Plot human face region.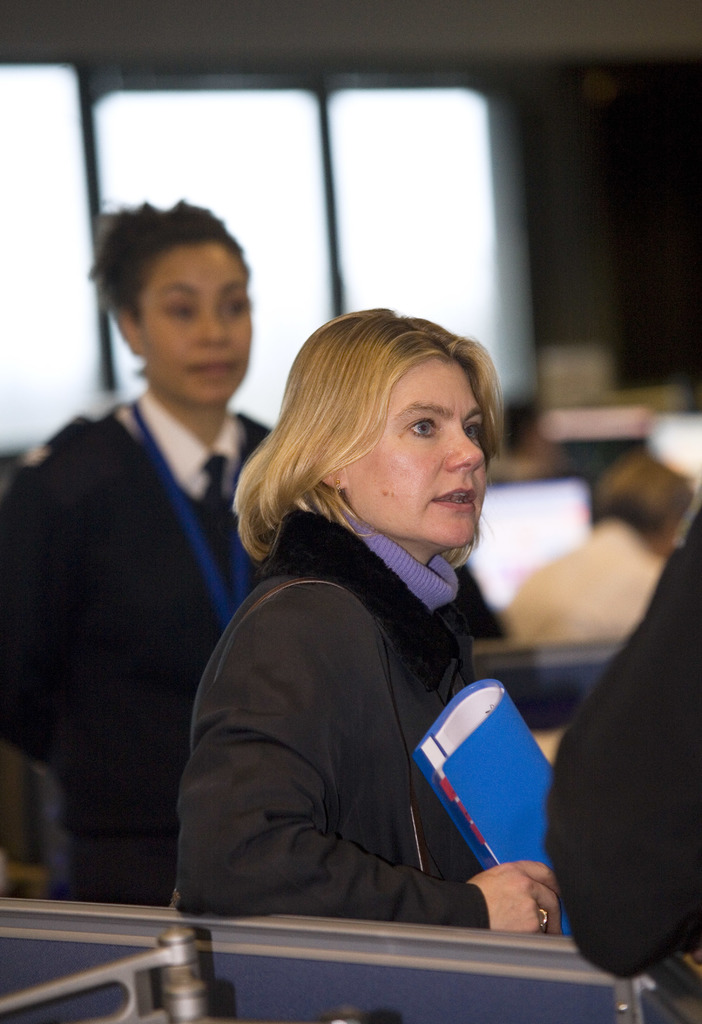
Plotted at [x1=354, y1=358, x2=484, y2=543].
